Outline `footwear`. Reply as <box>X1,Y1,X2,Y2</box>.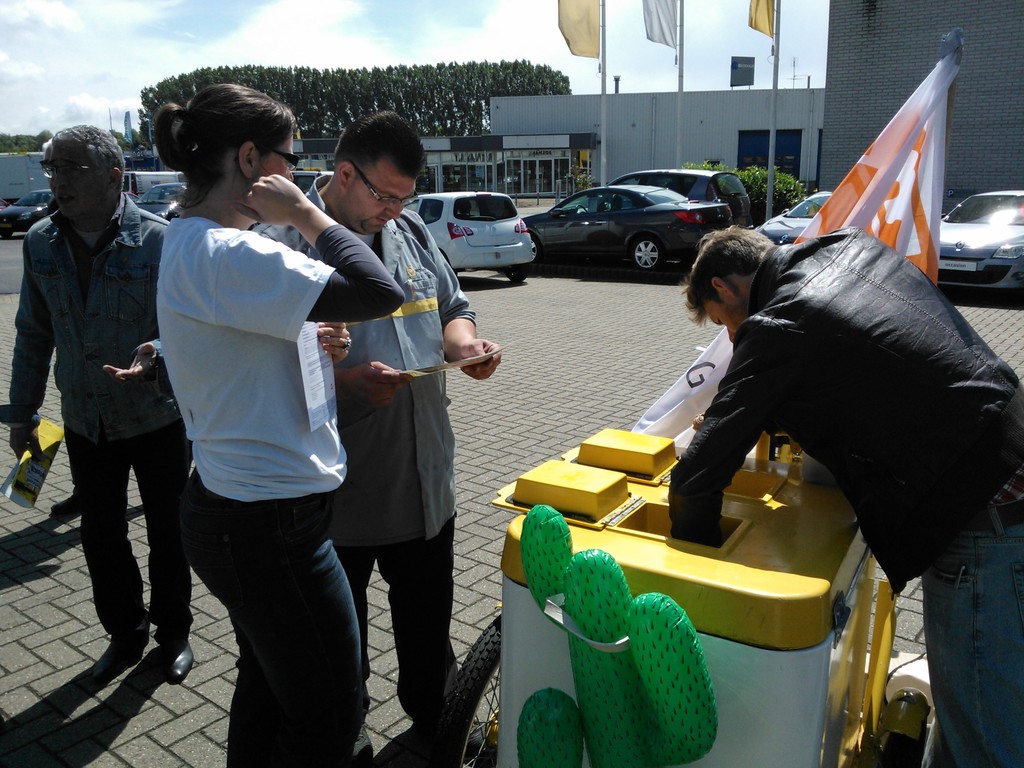
<box>160,641,196,685</box>.
